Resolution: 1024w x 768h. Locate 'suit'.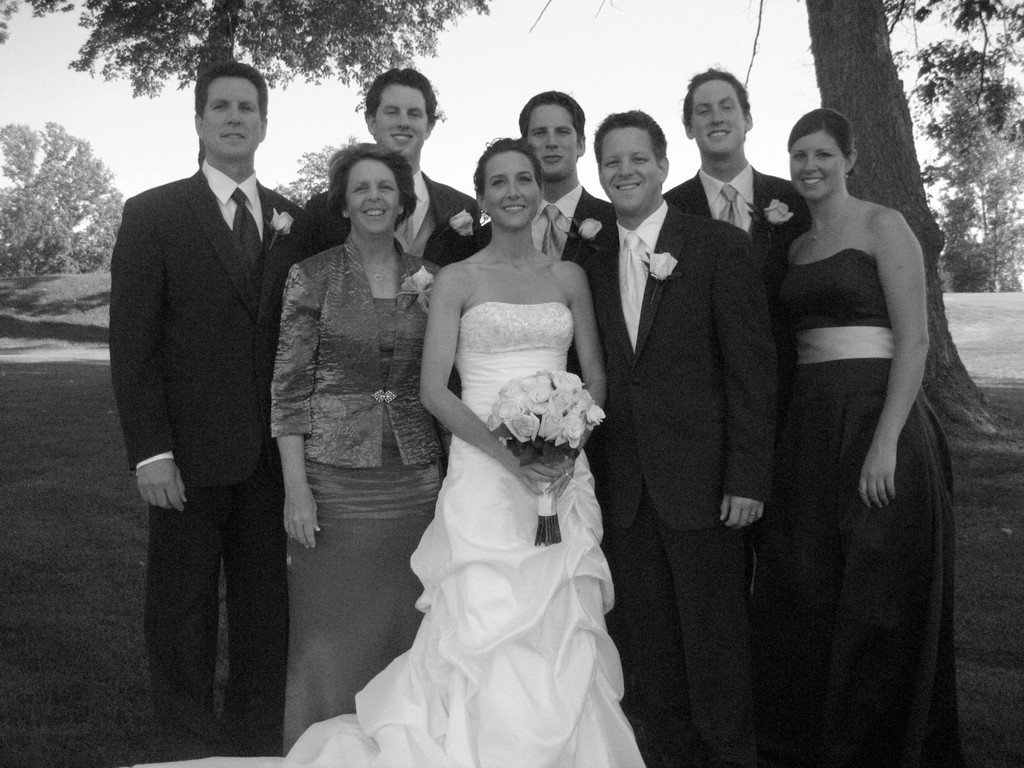
select_region(108, 70, 310, 738).
